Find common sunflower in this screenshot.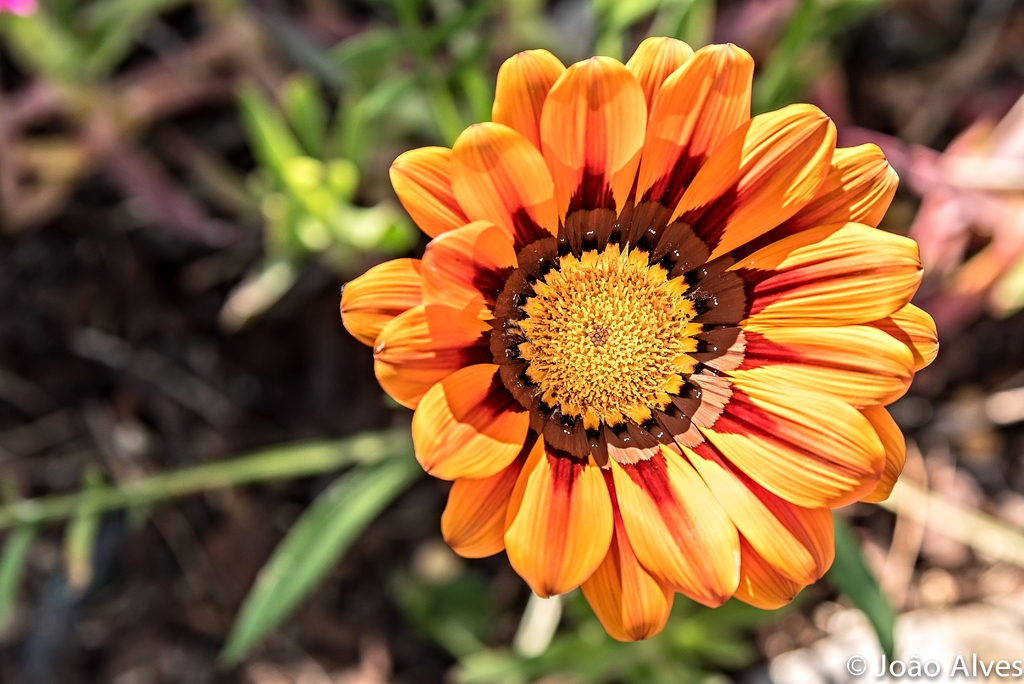
The bounding box for common sunflower is [327,89,887,665].
